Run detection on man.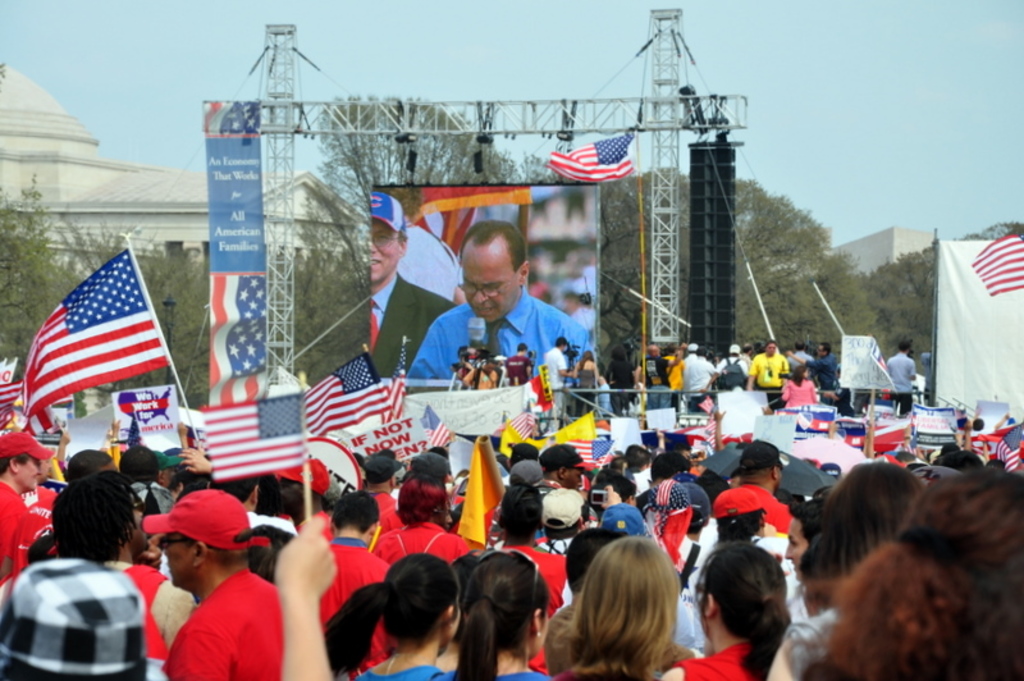
Result: pyautogui.locateOnScreen(746, 339, 787, 407).
